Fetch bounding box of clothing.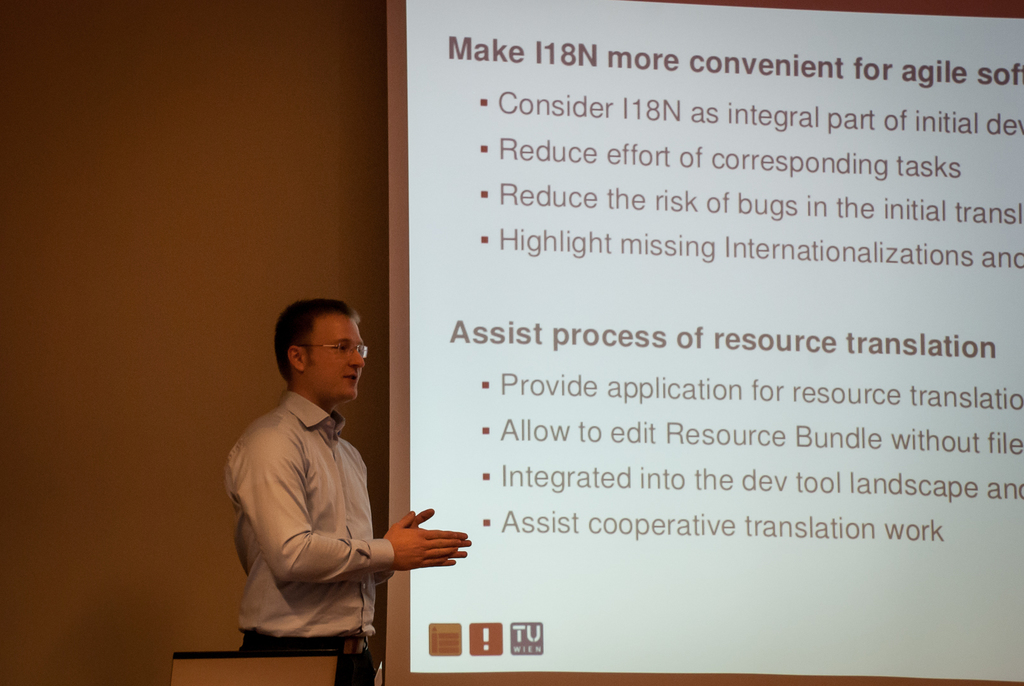
Bbox: 221,357,420,662.
